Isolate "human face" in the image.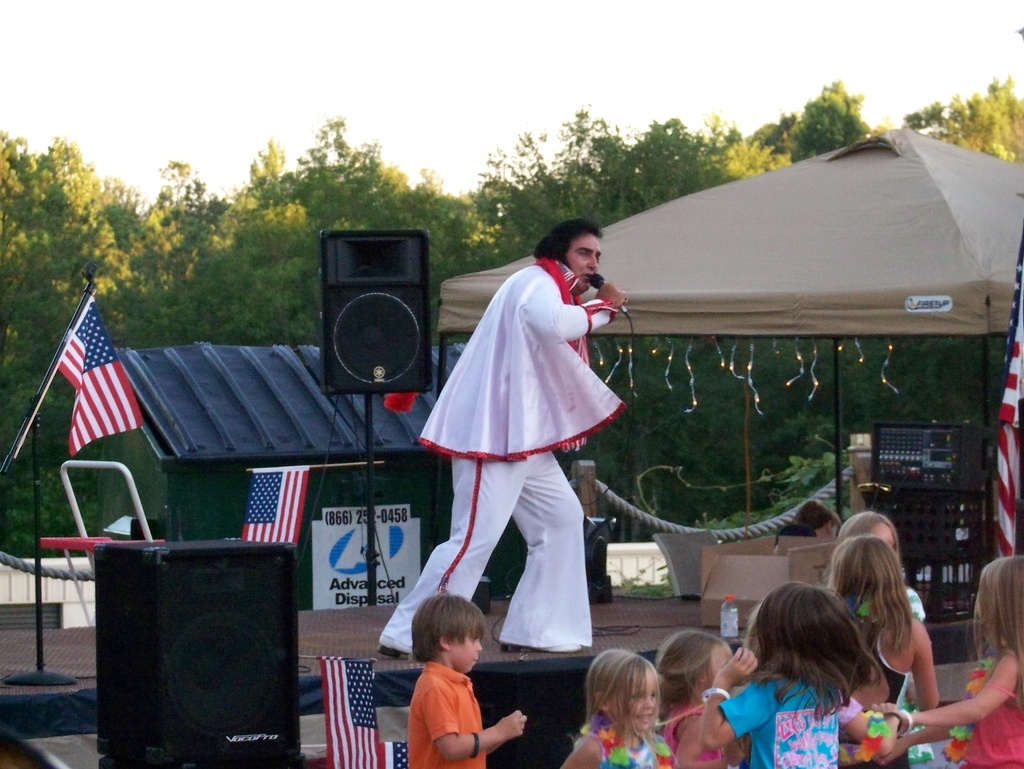
Isolated region: locate(706, 647, 730, 682).
